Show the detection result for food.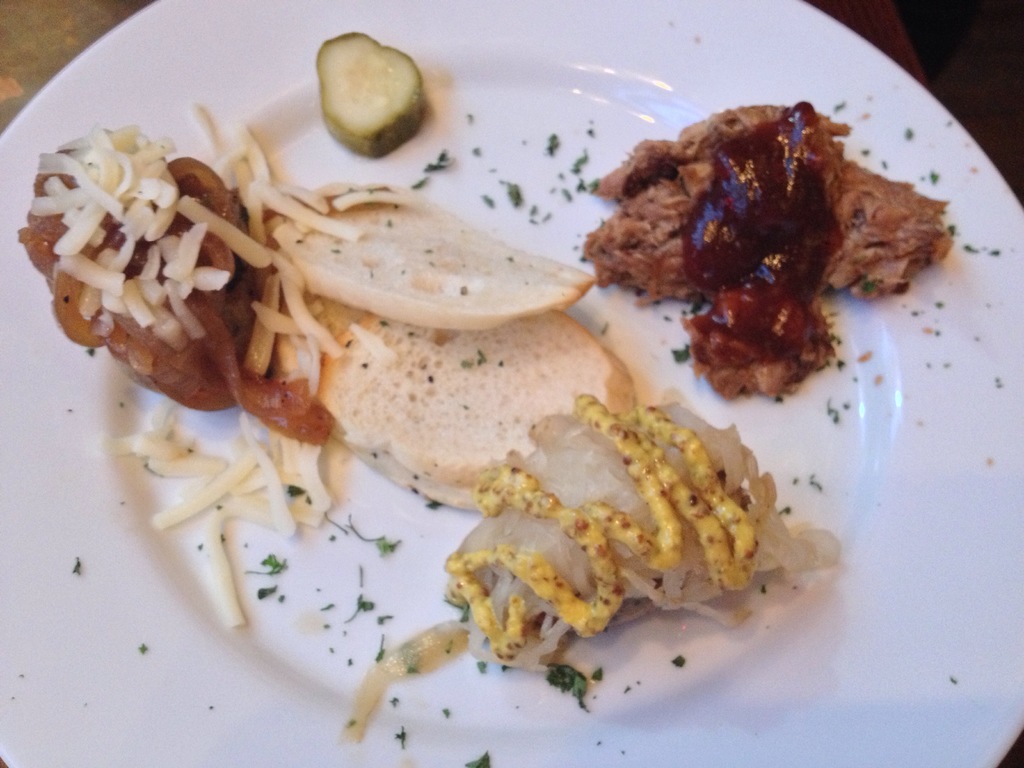
{"left": 49, "top": 80, "right": 816, "bottom": 697}.
